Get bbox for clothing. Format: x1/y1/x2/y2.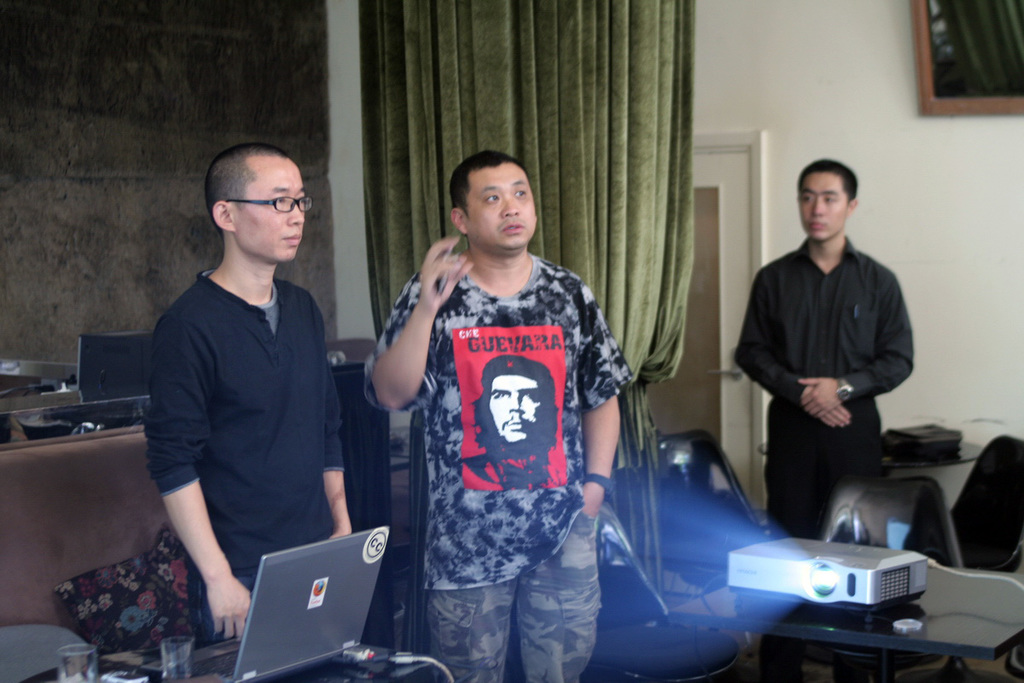
364/253/643/682.
